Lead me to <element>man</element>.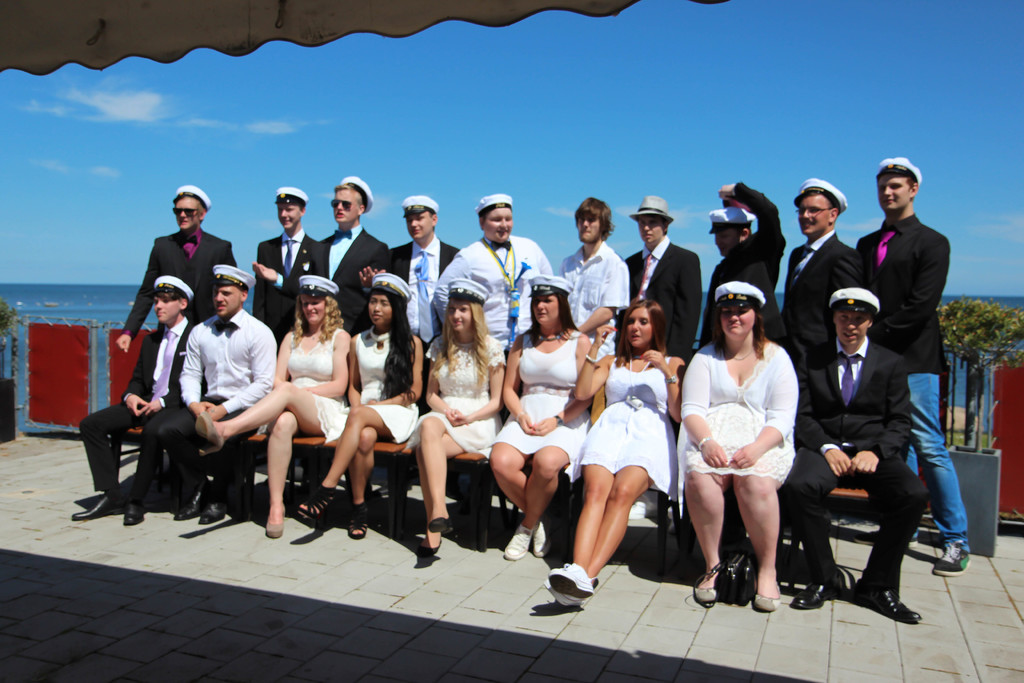
Lead to pyautogui.locateOnScreen(559, 198, 628, 357).
